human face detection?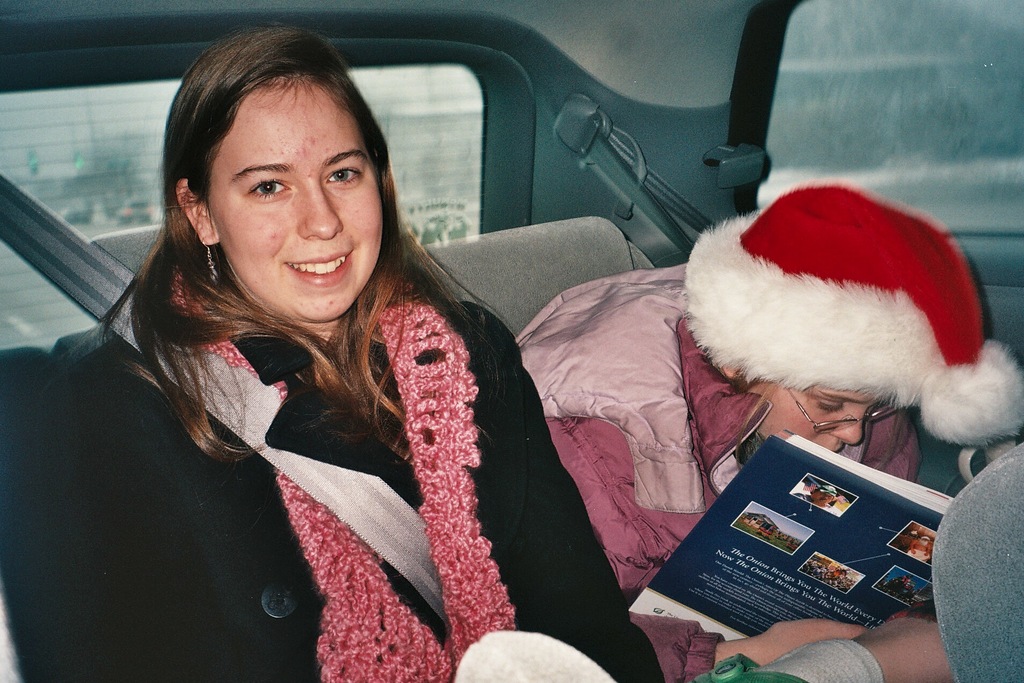
l=209, t=69, r=385, b=320
